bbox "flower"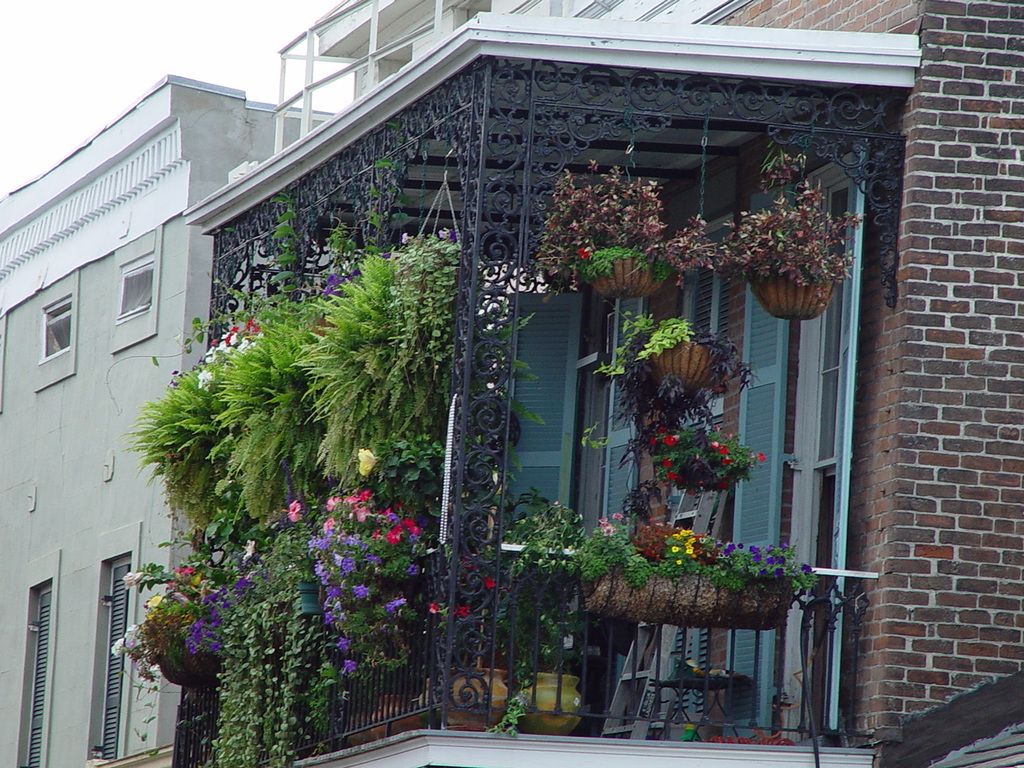
bbox=(110, 637, 125, 657)
